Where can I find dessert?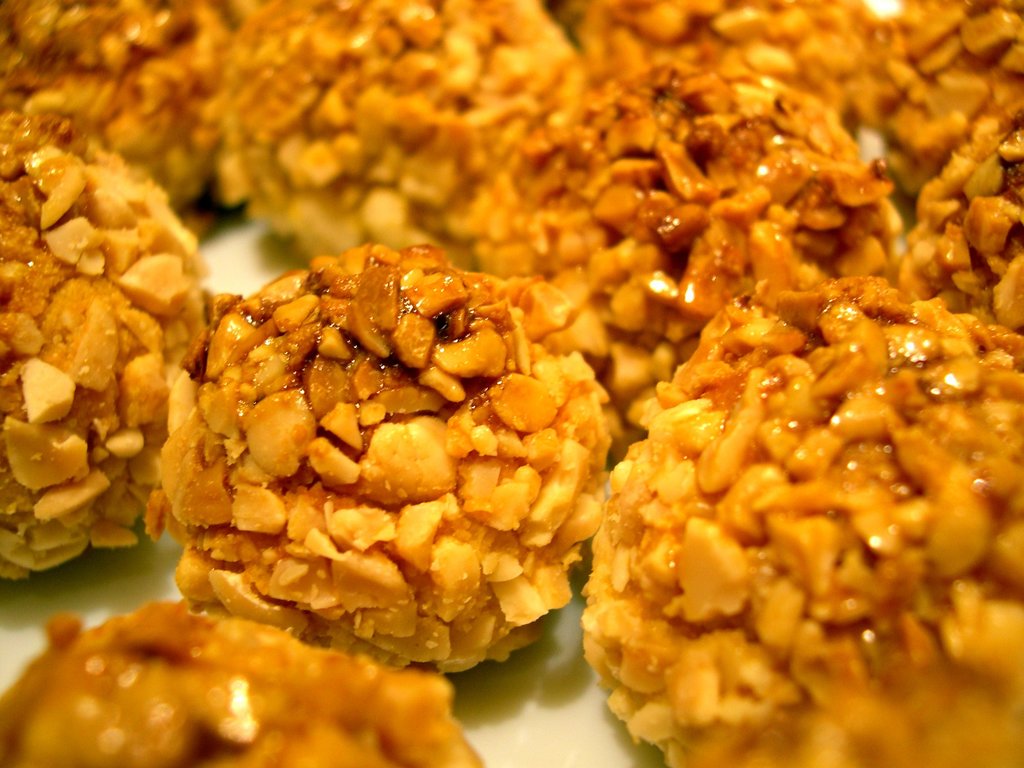
You can find it at 211/2/588/259.
